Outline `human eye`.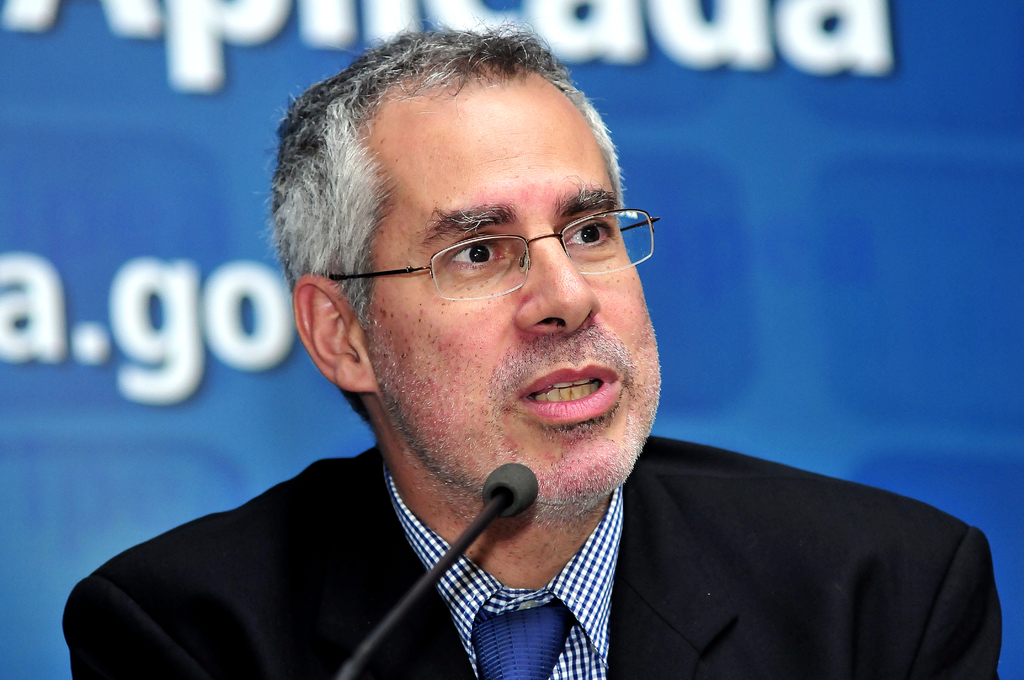
Outline: Rect(450, 239, 513, 264).
